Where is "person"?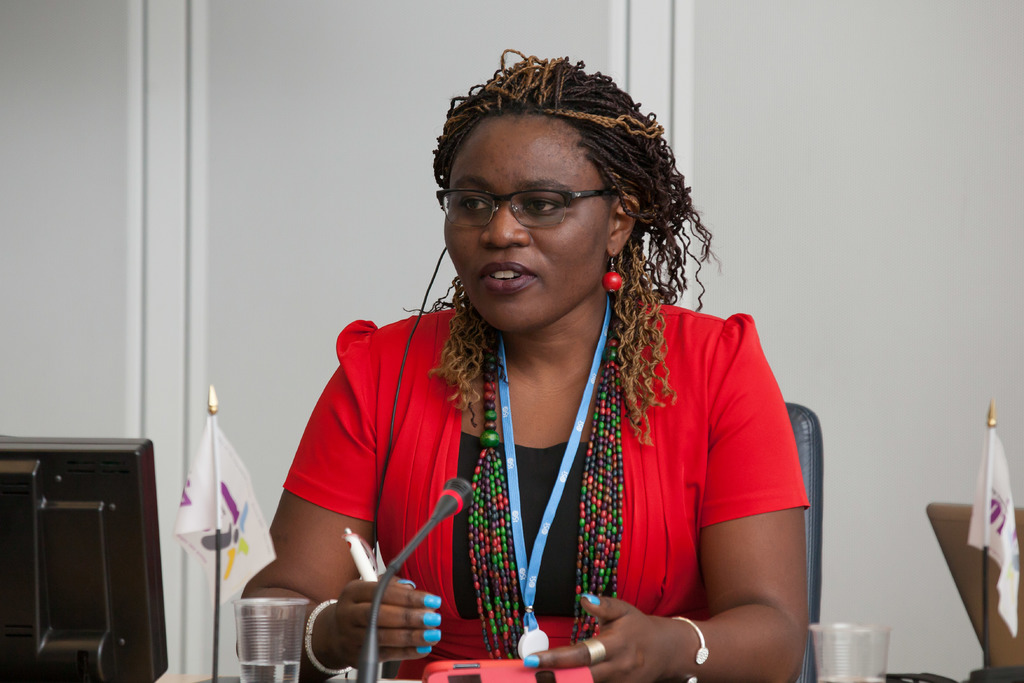
l=235, t=55, r=814, b=682.
